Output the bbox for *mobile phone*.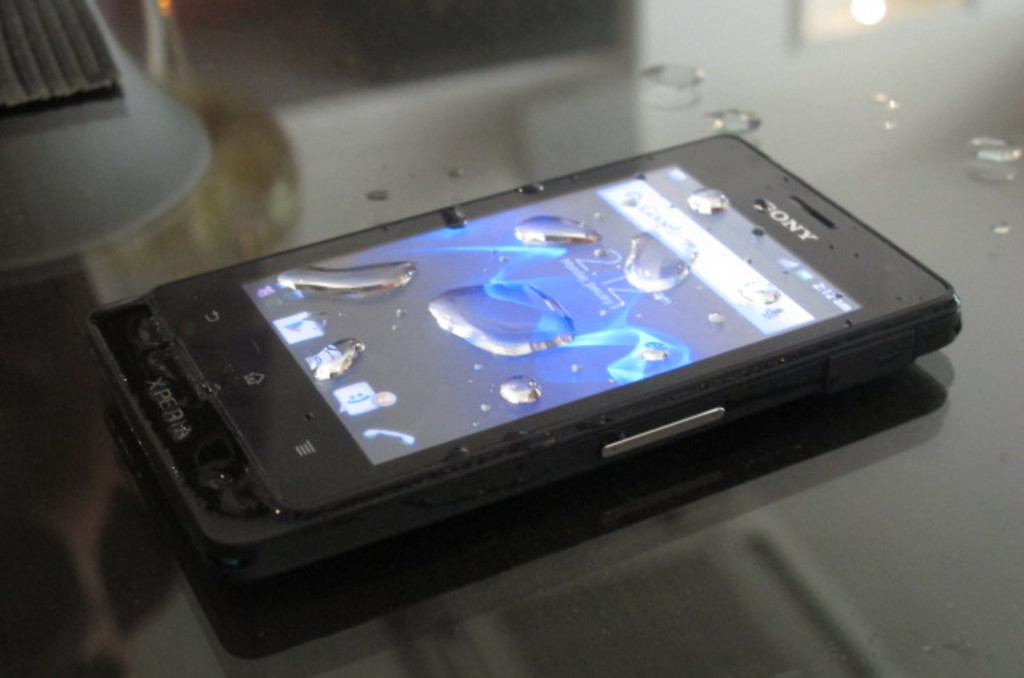
(54,118,960,592).
